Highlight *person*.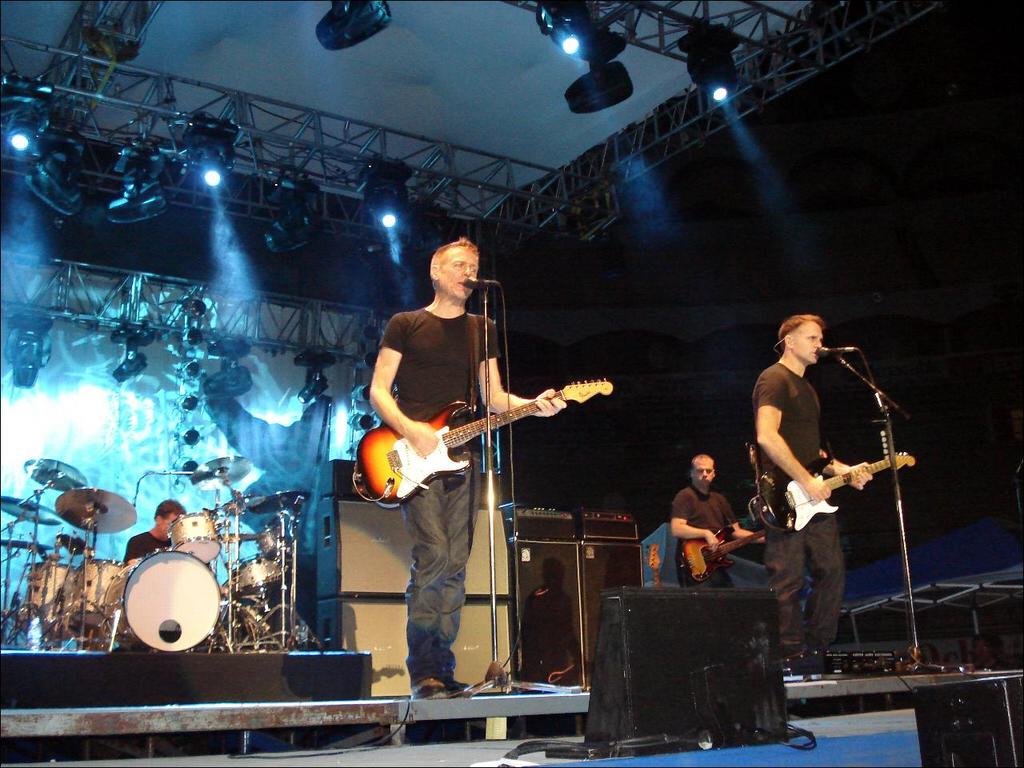
Highlighted region: 374/230/569/690.
